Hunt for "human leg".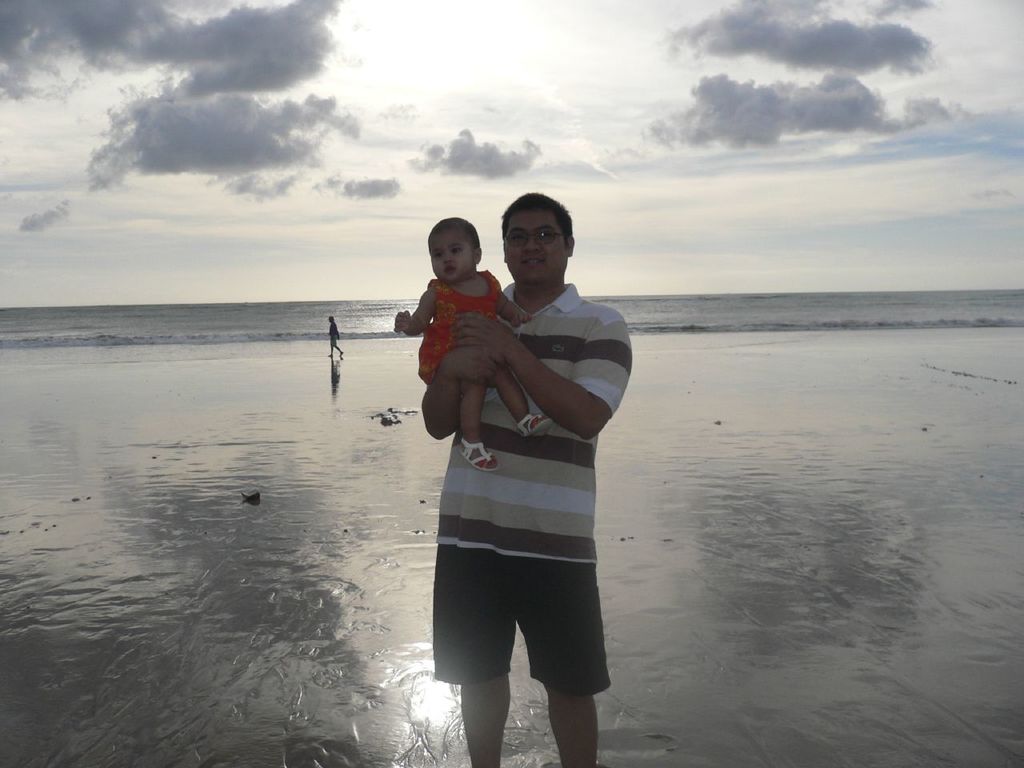
Hunted down at crop(462, 671, 510, 767).
